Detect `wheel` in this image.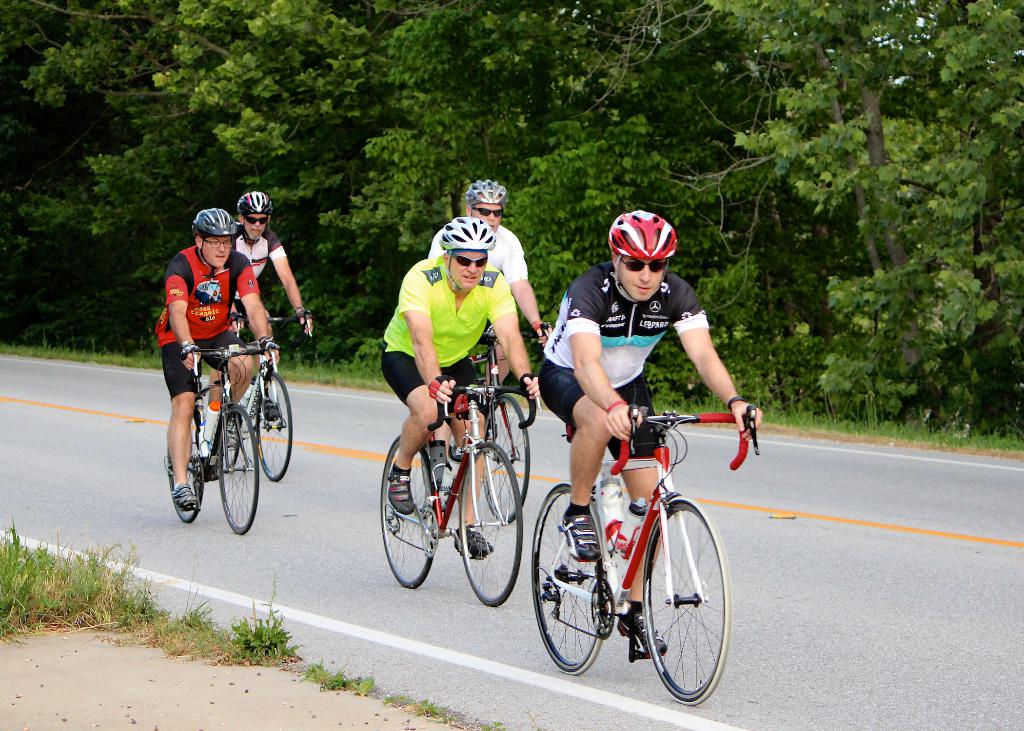
Detection: BBox(220, 408, 239, 472).
